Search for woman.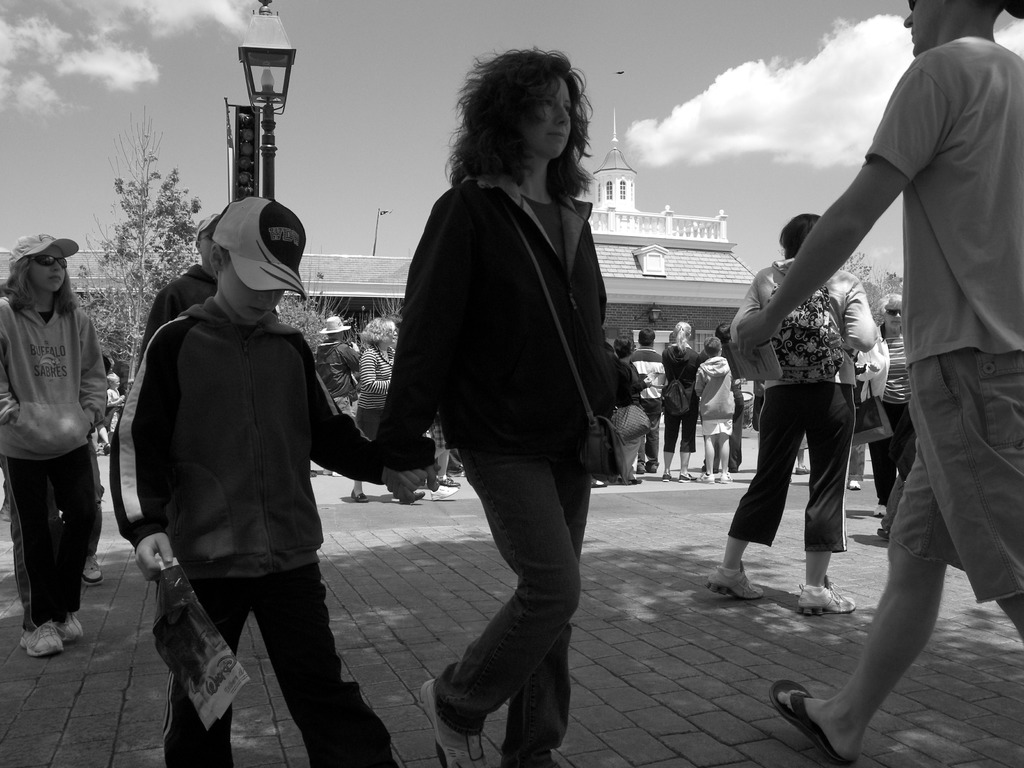
Found at bbox=(858, 290, 918, 533).
